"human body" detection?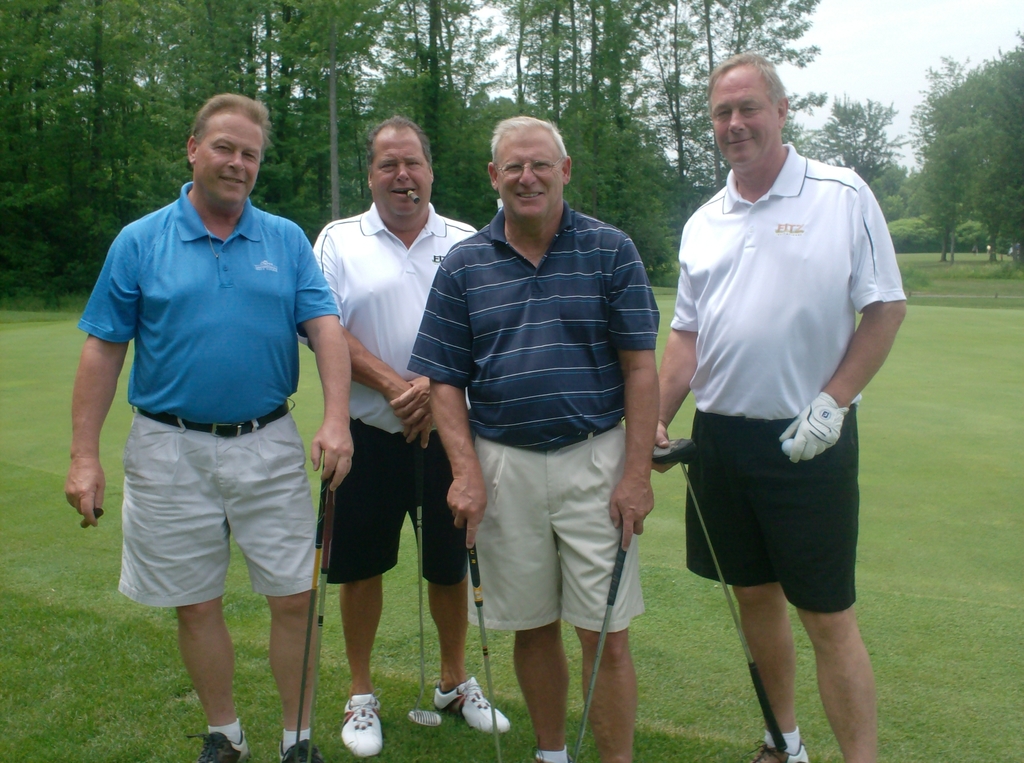
crop(662, 68, 900, 747)
